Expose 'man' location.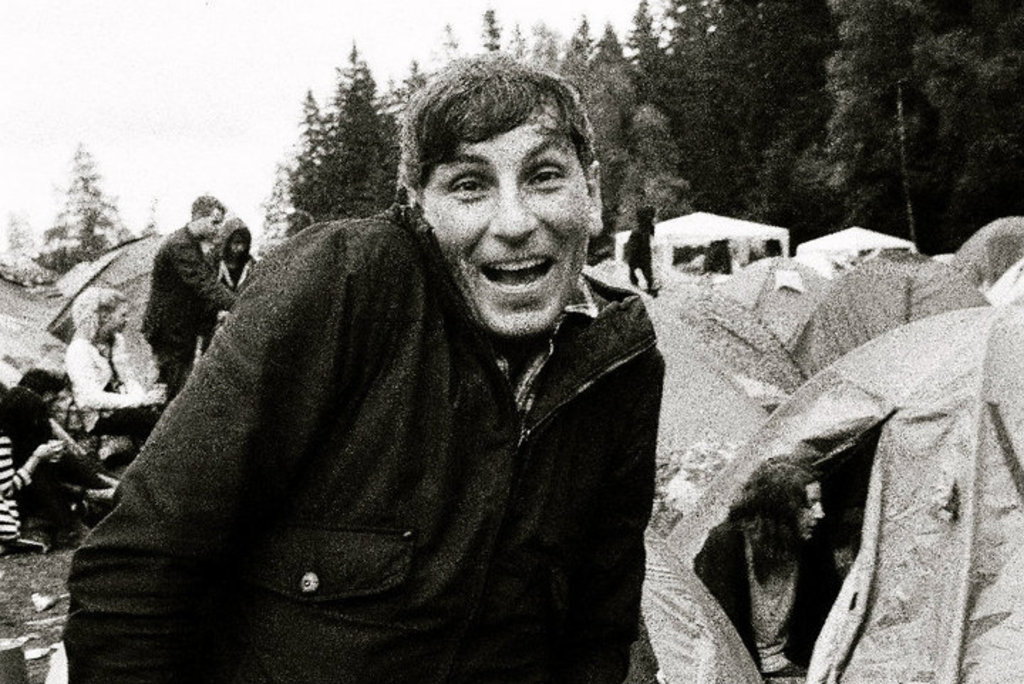
Exposed at 0/364/94/543.
